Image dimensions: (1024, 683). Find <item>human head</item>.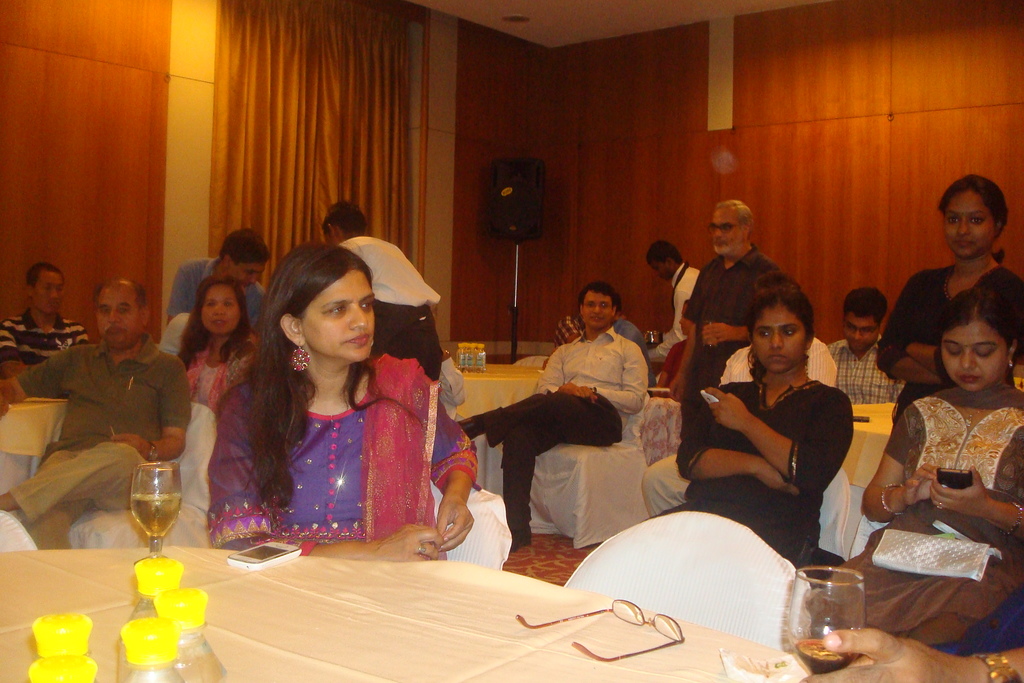
region(575, 283, 619, 331).
